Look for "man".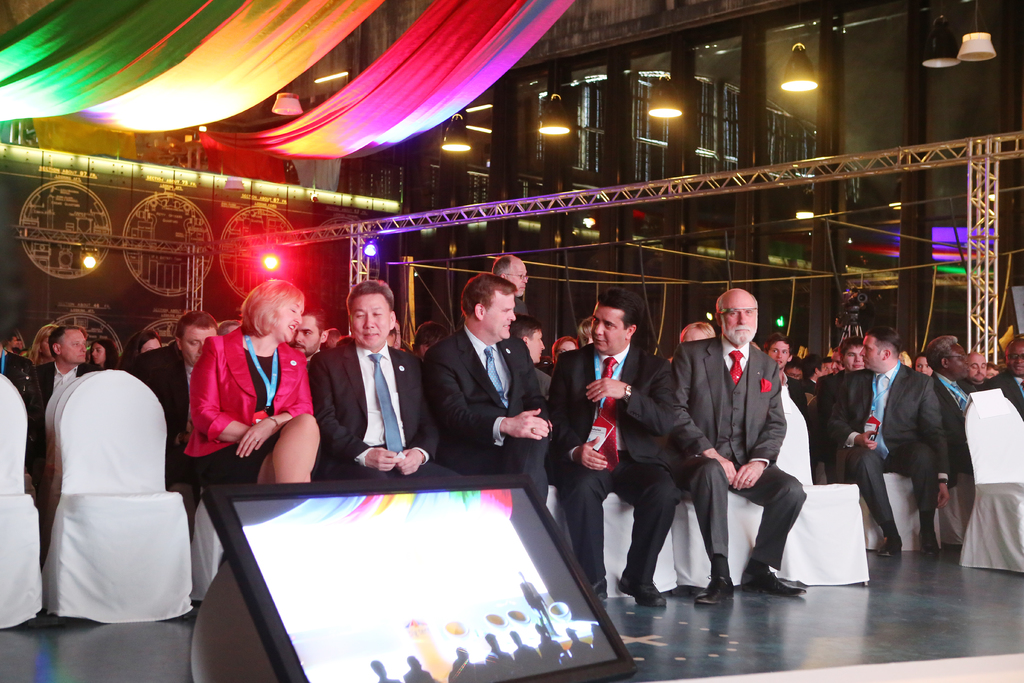
Found: x1=568, y1=626, x2=598, y2=668.
